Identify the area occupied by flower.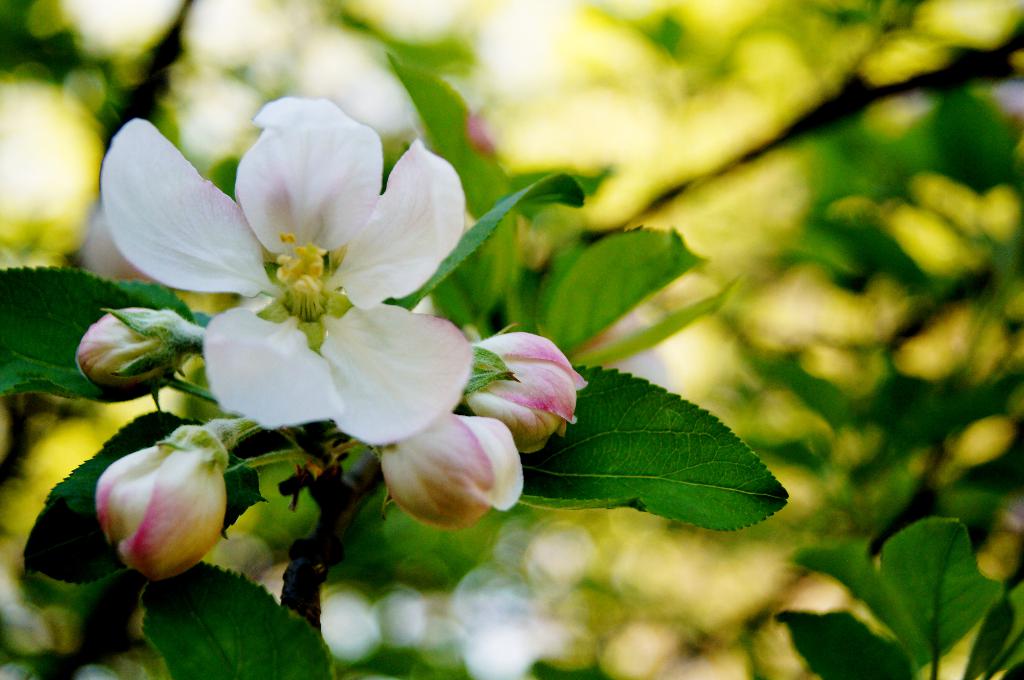
Area: [76, 301, 195, 392].
